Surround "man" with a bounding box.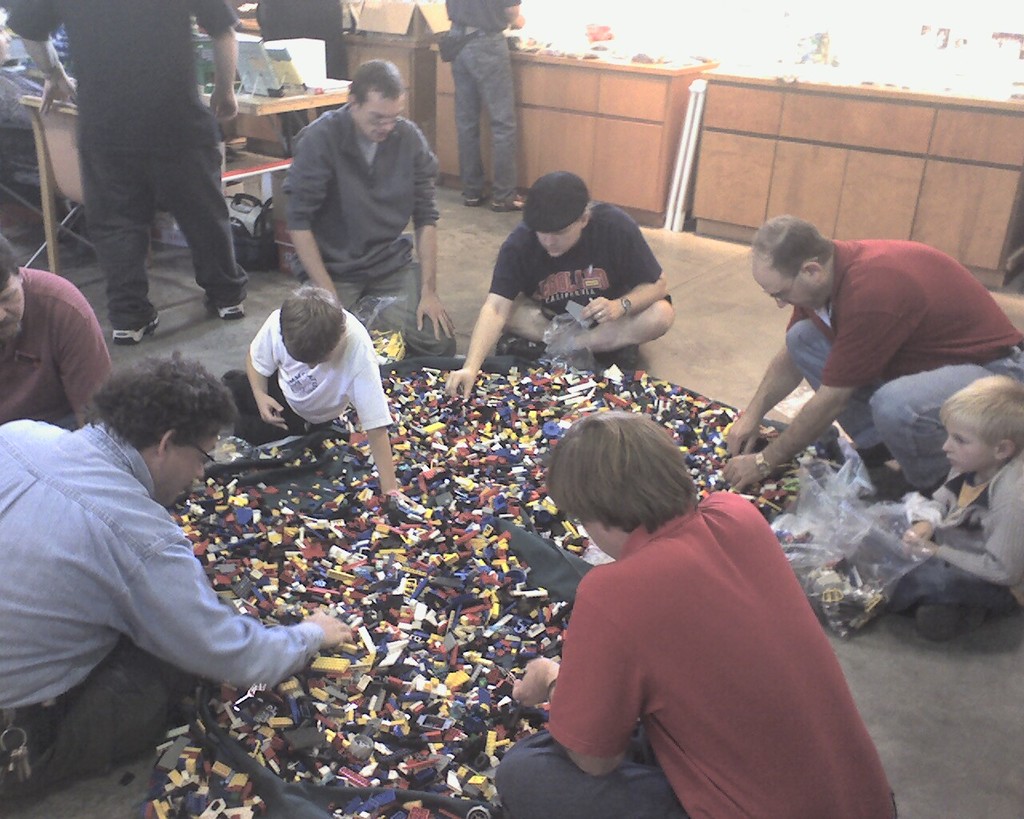
BBox(0, 346, 353, 810).
